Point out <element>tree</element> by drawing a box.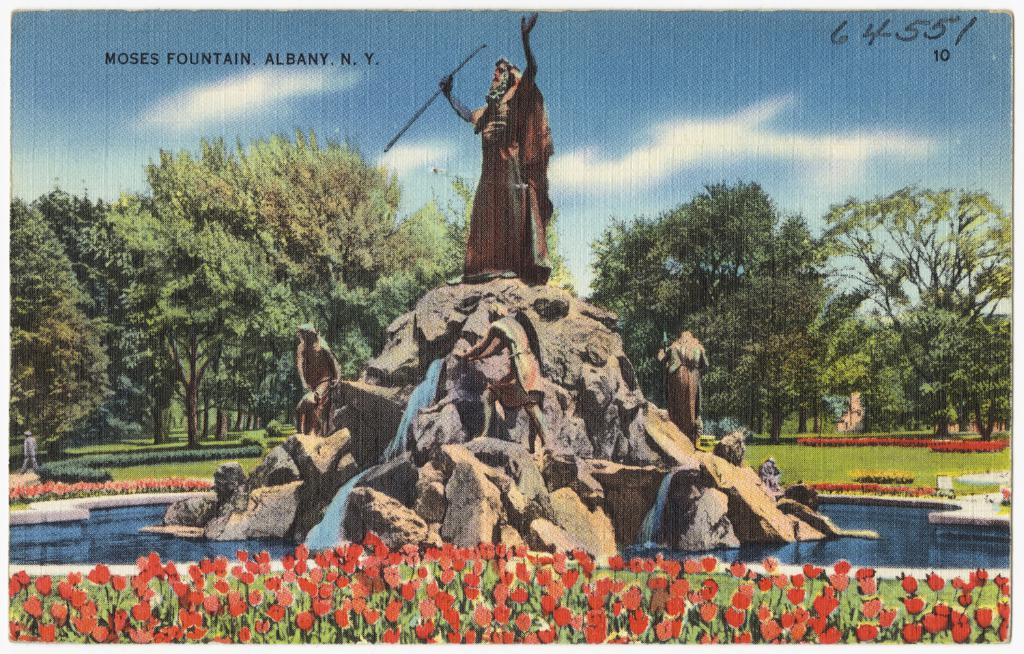
{"left": 4, "top": 188, "right": 146, "bottom": 455}.
